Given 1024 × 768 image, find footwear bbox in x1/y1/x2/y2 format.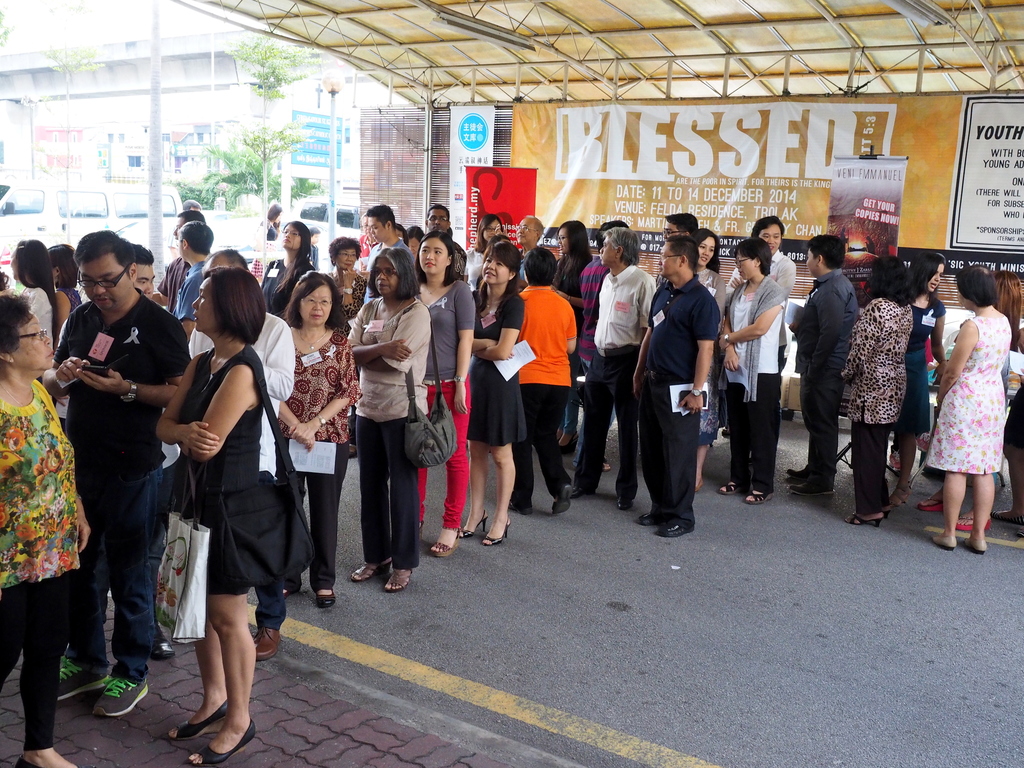
990/515/1023/525.
